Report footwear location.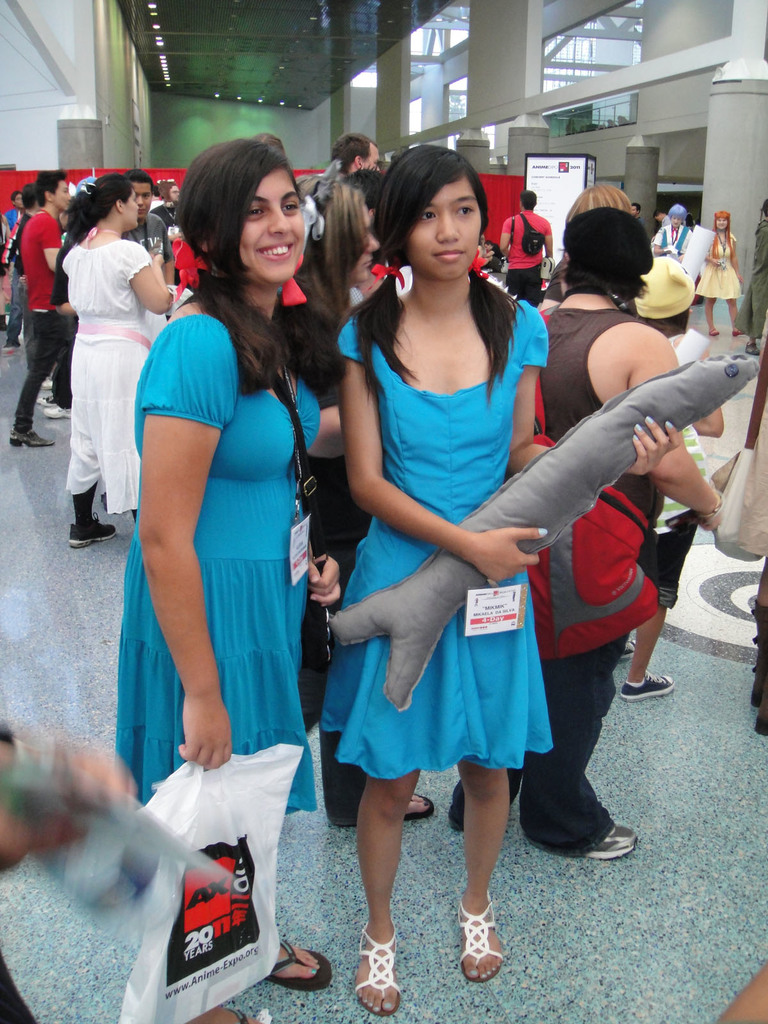
Report: bbox(406, 792, 435, 825).
